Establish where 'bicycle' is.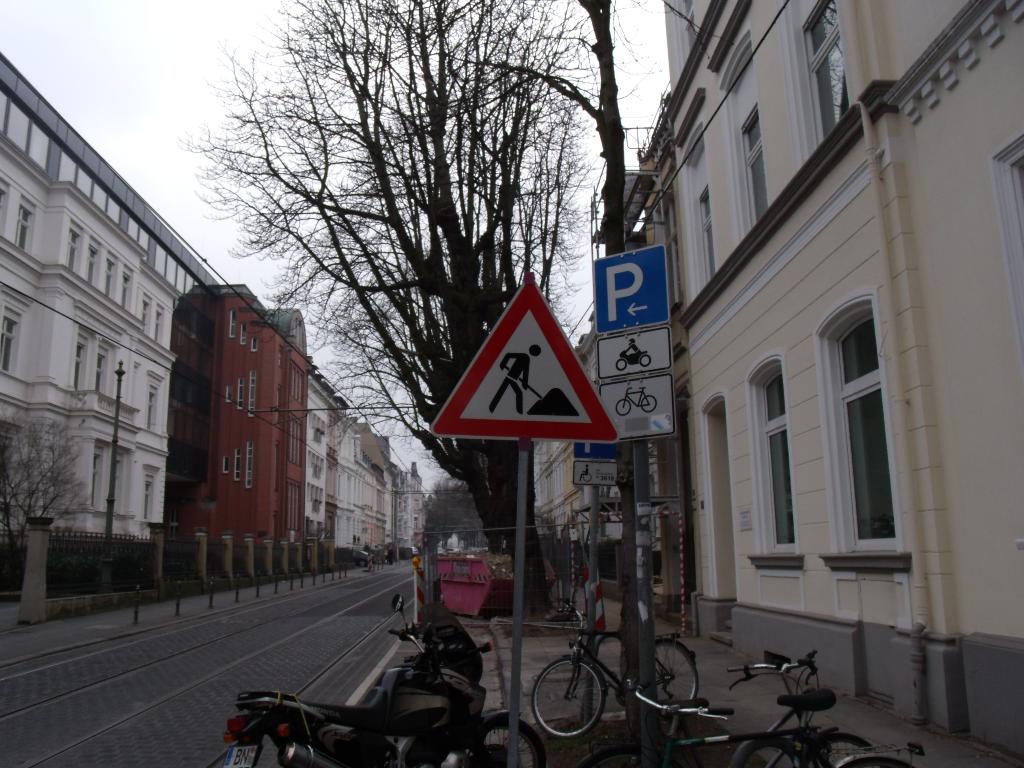
Established at (x1=569, y1=648, x2=880, y2=767).
